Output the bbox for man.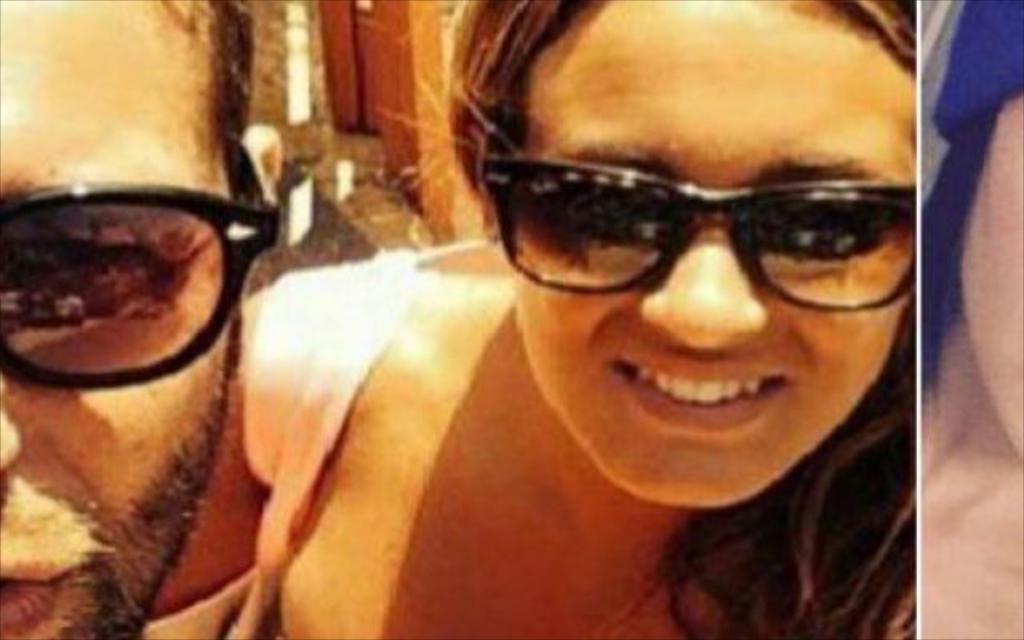
{"x1": 0, "y1": 0, "x2": 286, "y2": 638}.
